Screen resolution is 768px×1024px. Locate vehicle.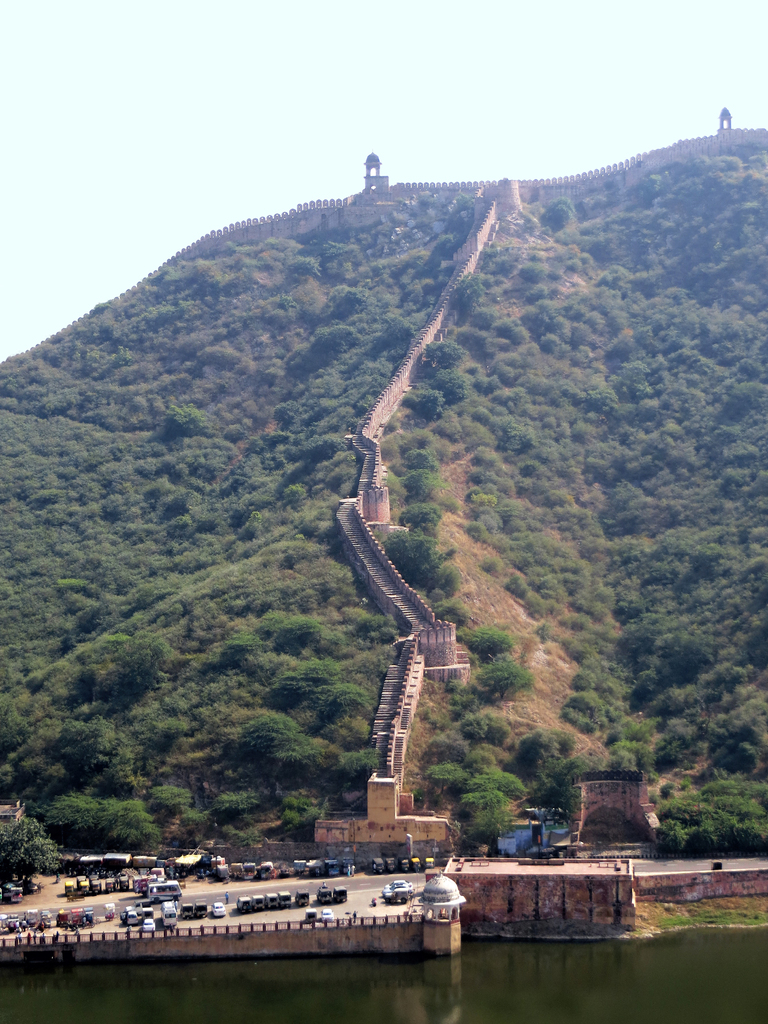
detection(0, 915, 31, 935).
